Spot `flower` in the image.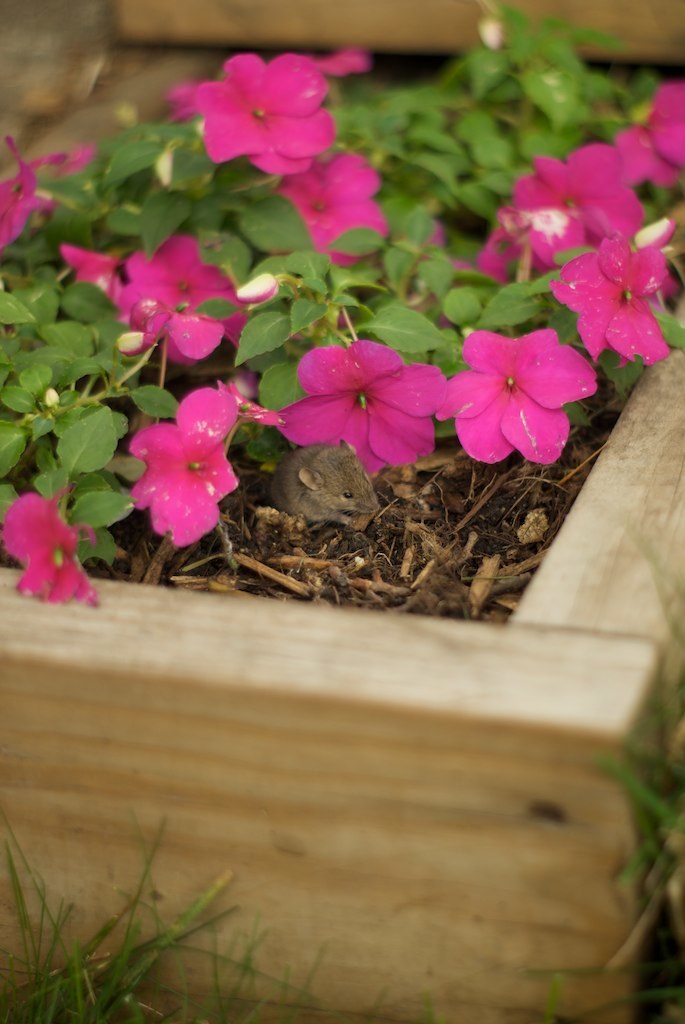
`flower` found at BBox(491, 178, 658, 283).
